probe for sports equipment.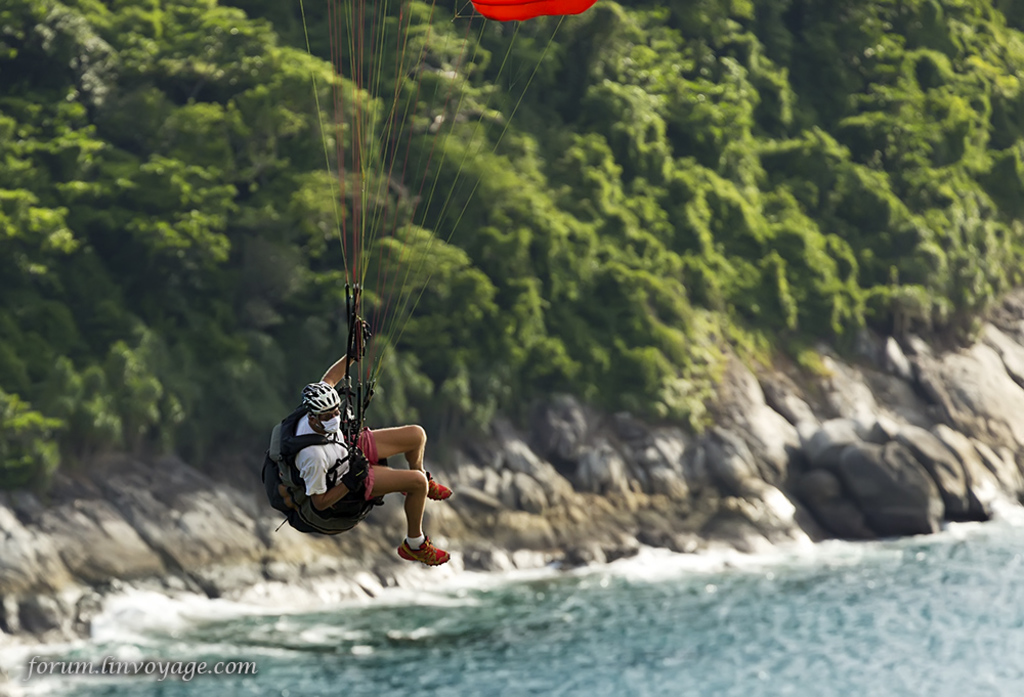
Probe result: region(302, 385, 343, 436).
